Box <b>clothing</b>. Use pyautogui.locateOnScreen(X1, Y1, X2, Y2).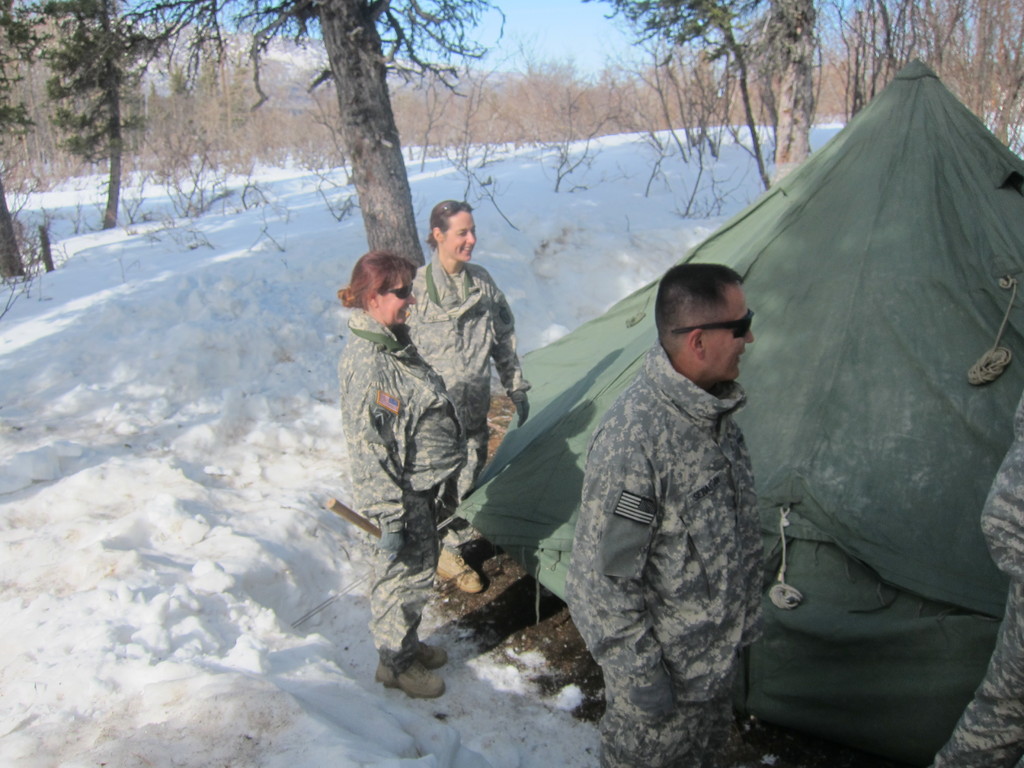
pyautogui.locateOnScreen(931, 393, 1023, 767).
